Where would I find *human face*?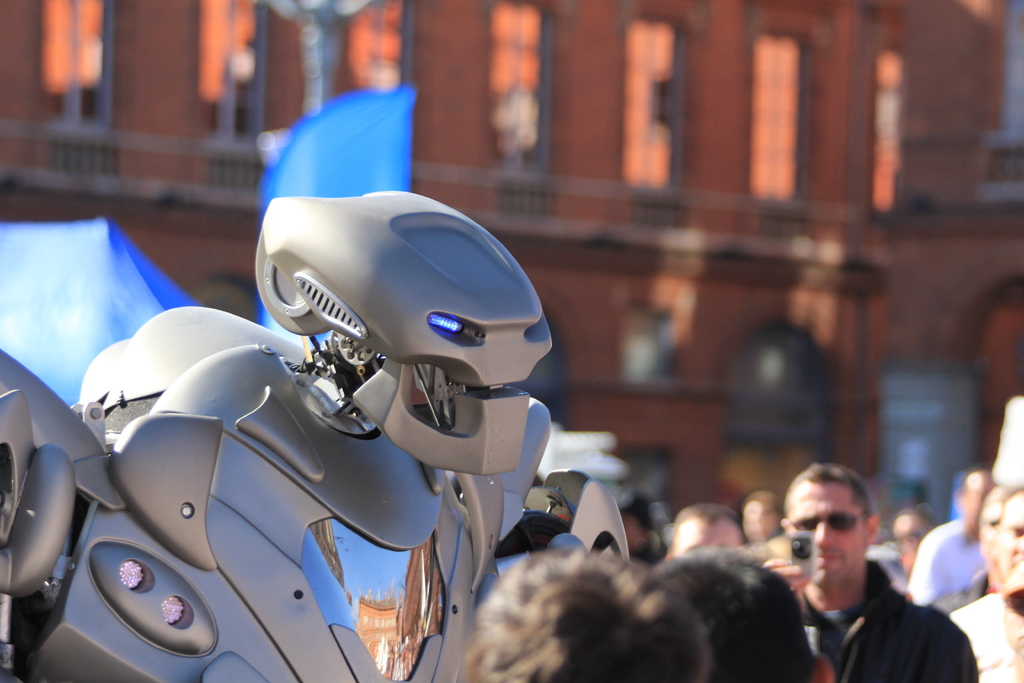
At (left=996, top=490, right=1023, bottom=595).
